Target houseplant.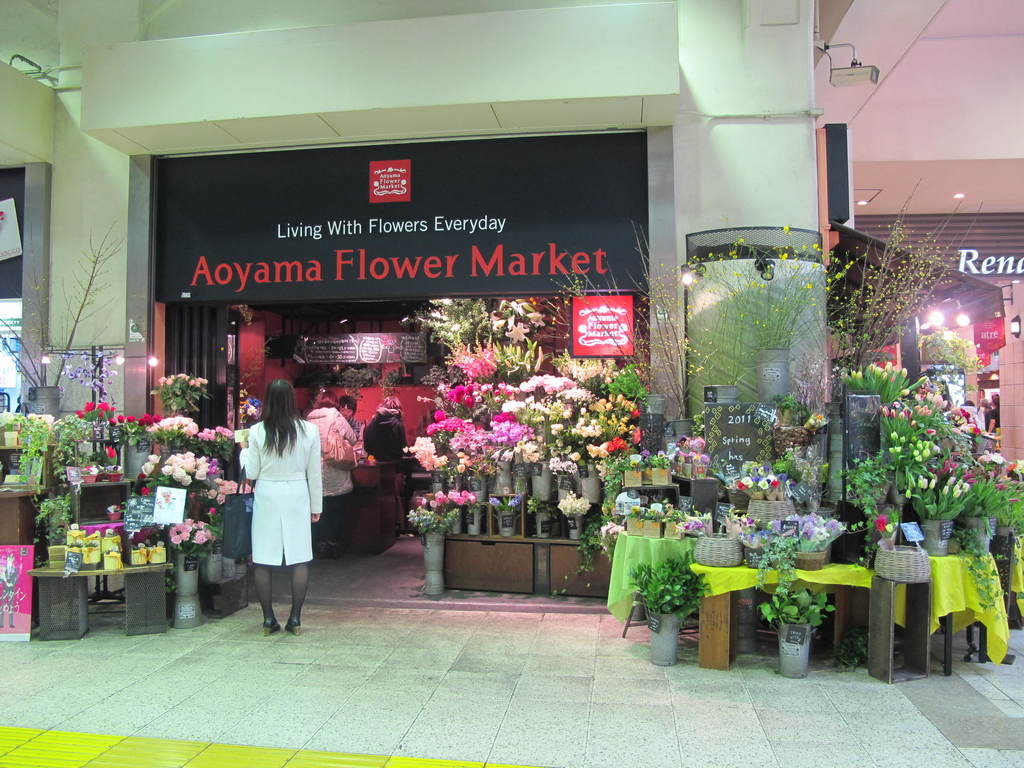
Target region: pyautogui.locateOnScreen(790, 349, 845, 429).
